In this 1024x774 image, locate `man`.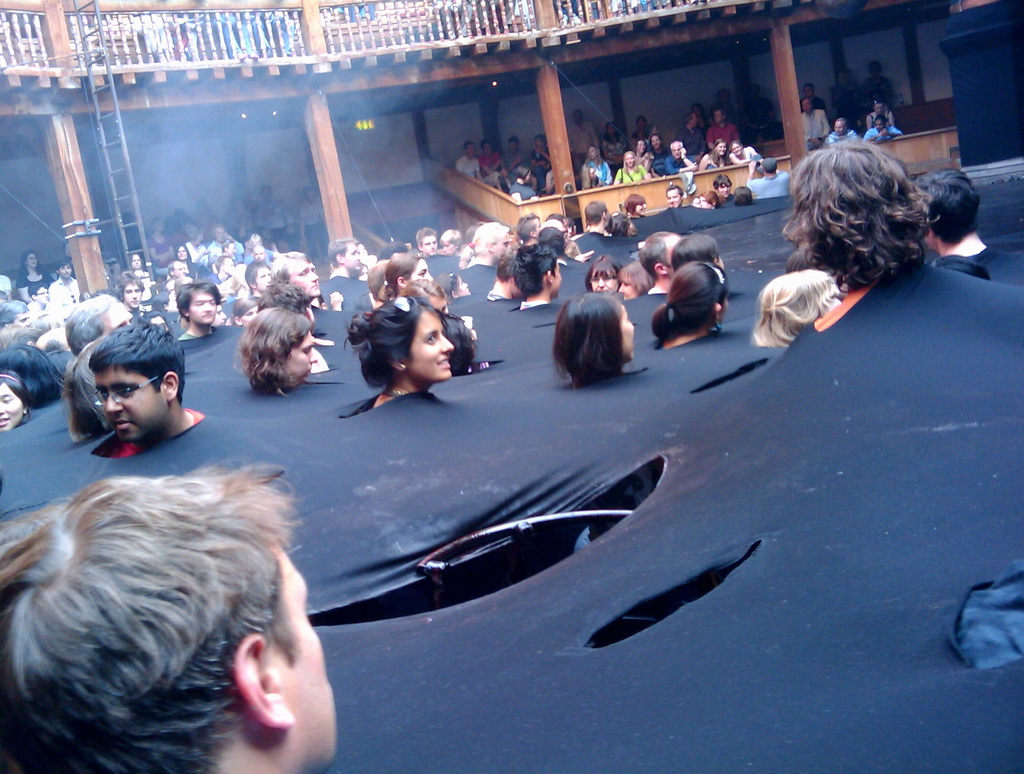
Bounding box: [739,82,785,142].
